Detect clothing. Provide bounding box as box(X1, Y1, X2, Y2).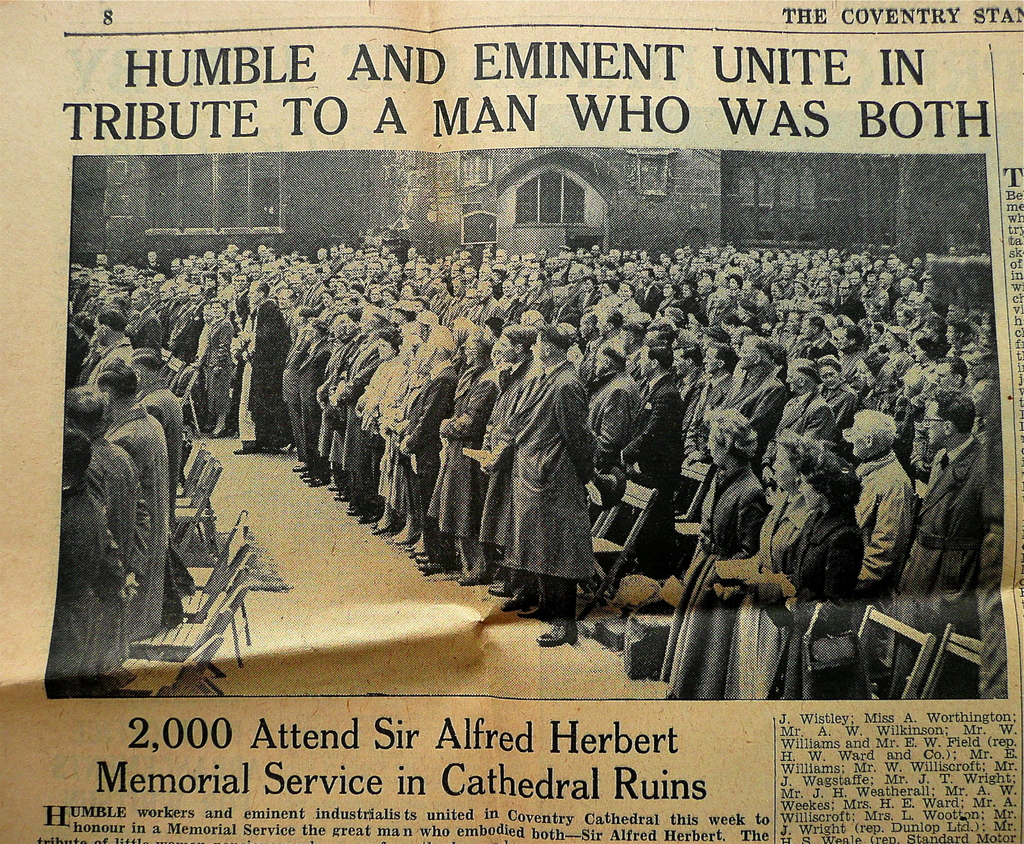
box(803, 506, 859, 713).
